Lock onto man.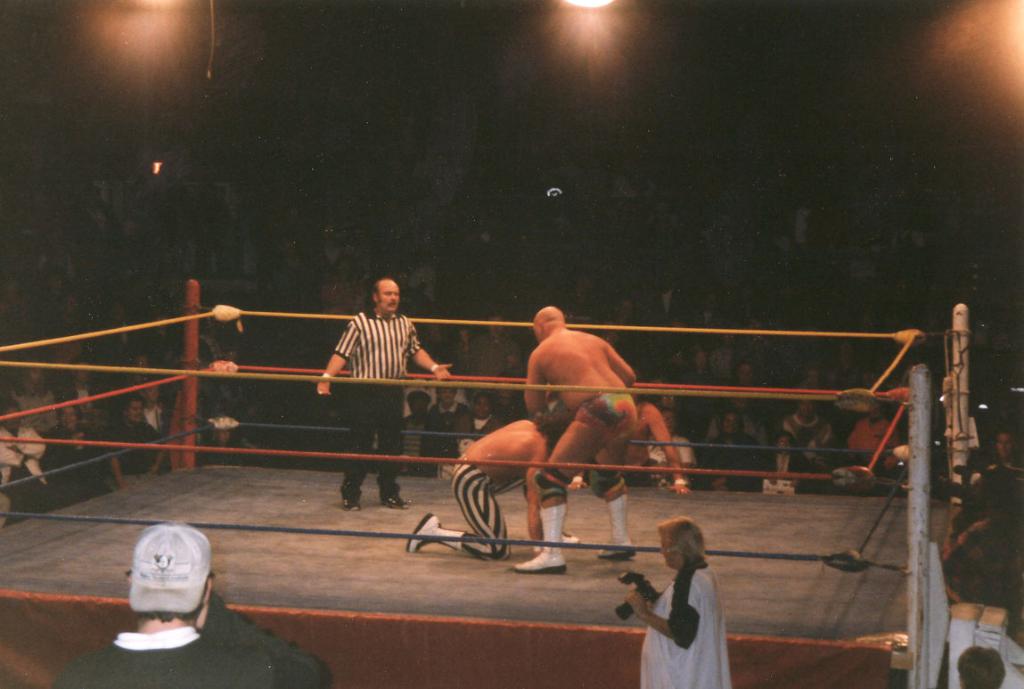
Locked: bbox=[395, 423, 599, 556].
